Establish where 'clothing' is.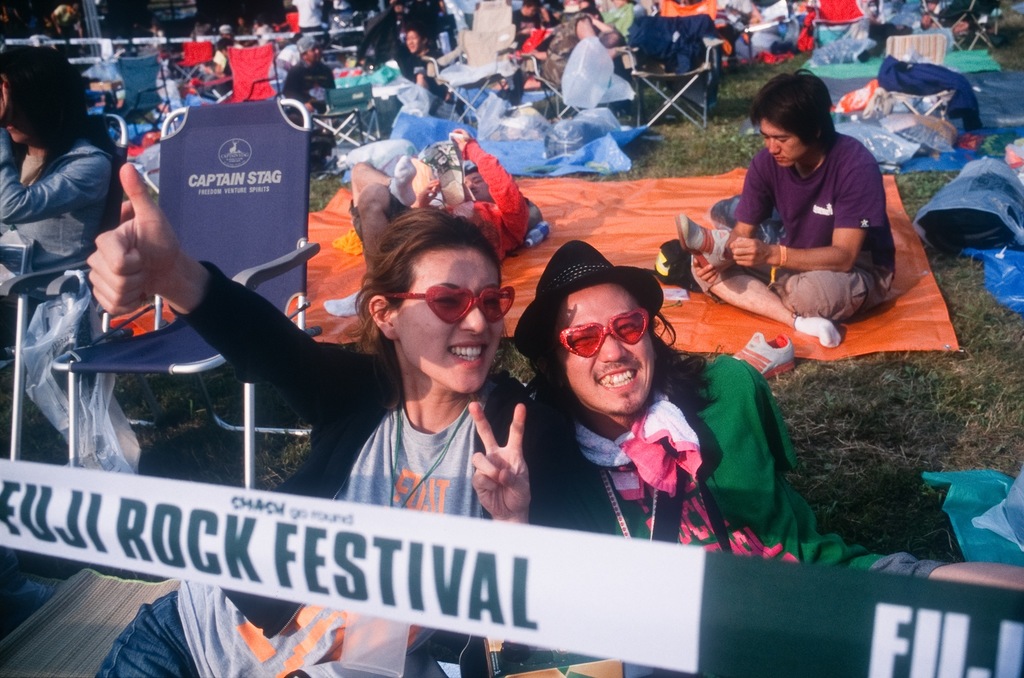
Established at [552, 353, 949, 677].
